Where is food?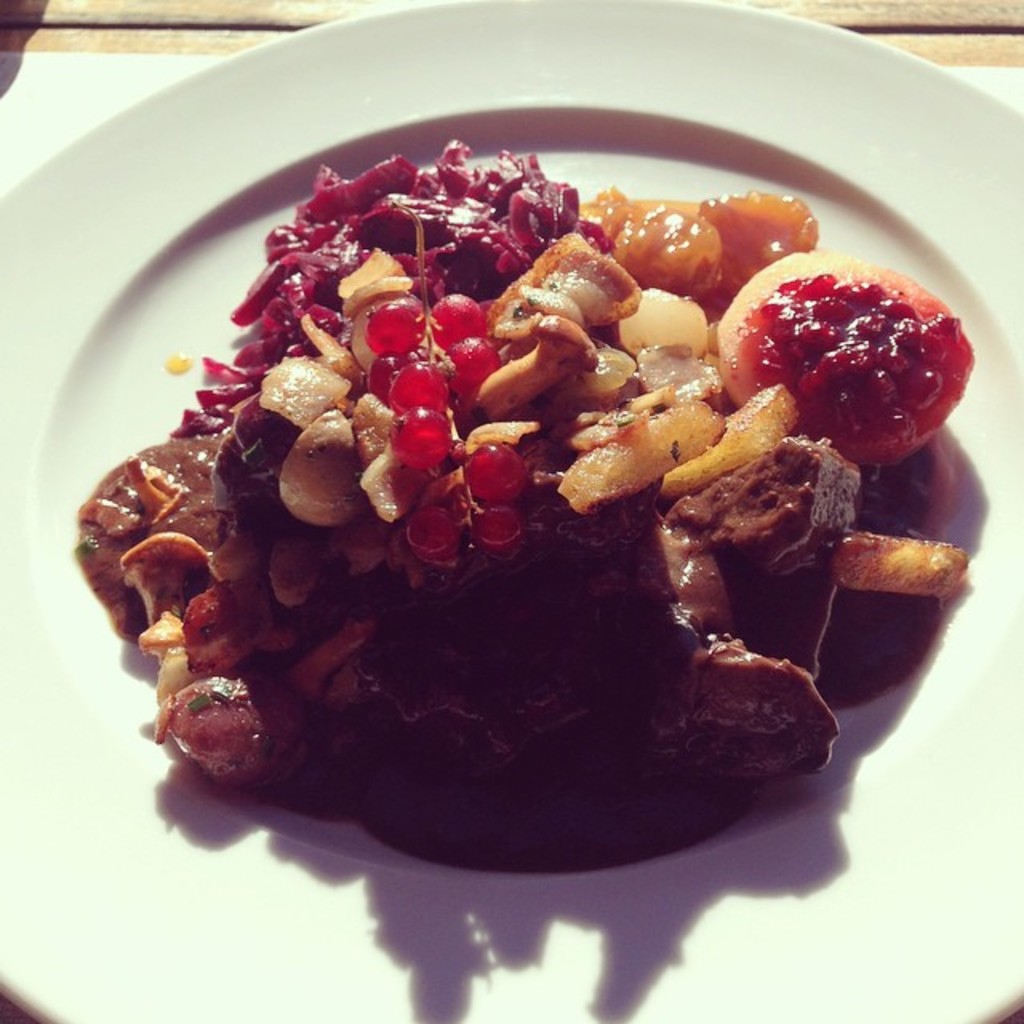
bbox(141, 104, 970, 808).
